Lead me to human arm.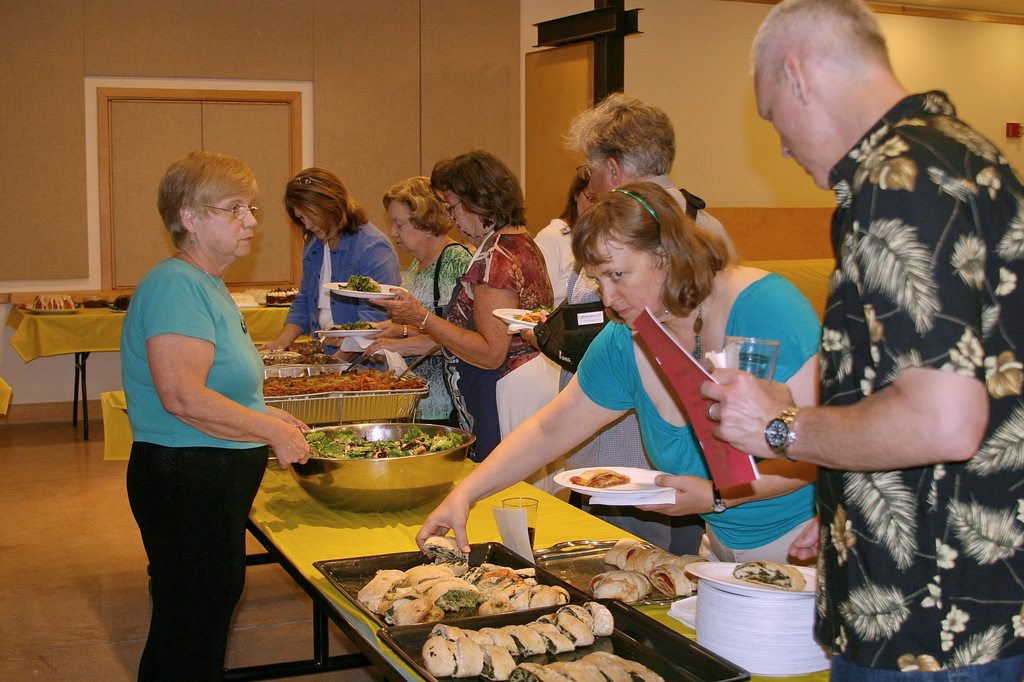
Lead to rect(246, 250, 317, 361).
